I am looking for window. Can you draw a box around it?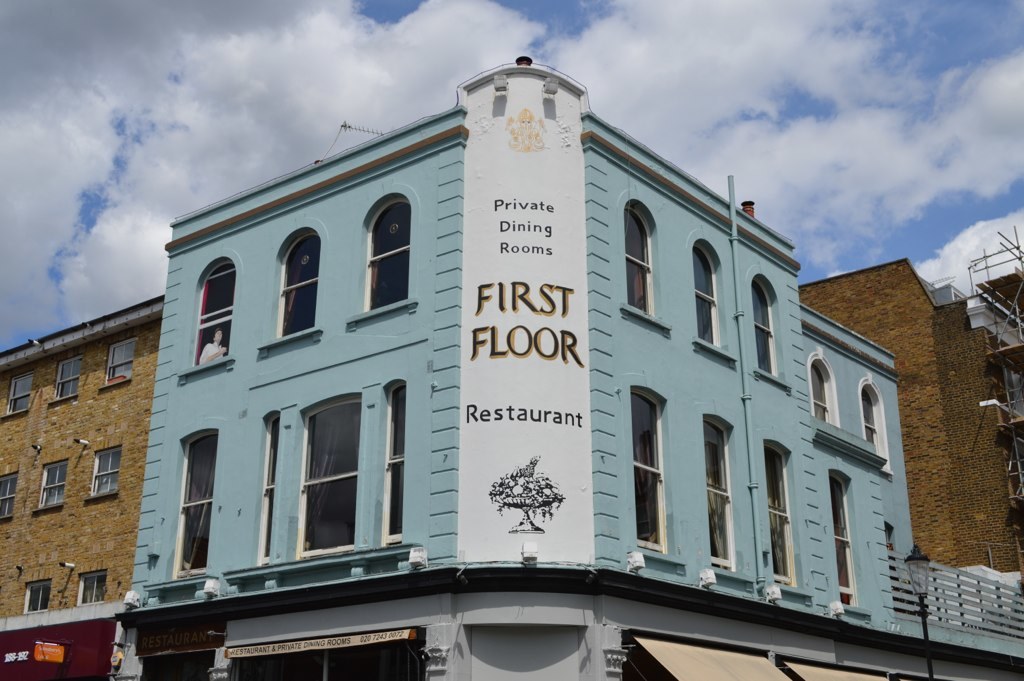
Sure, the bounding box is (left=75, top=575, right=108, bottom=607).
